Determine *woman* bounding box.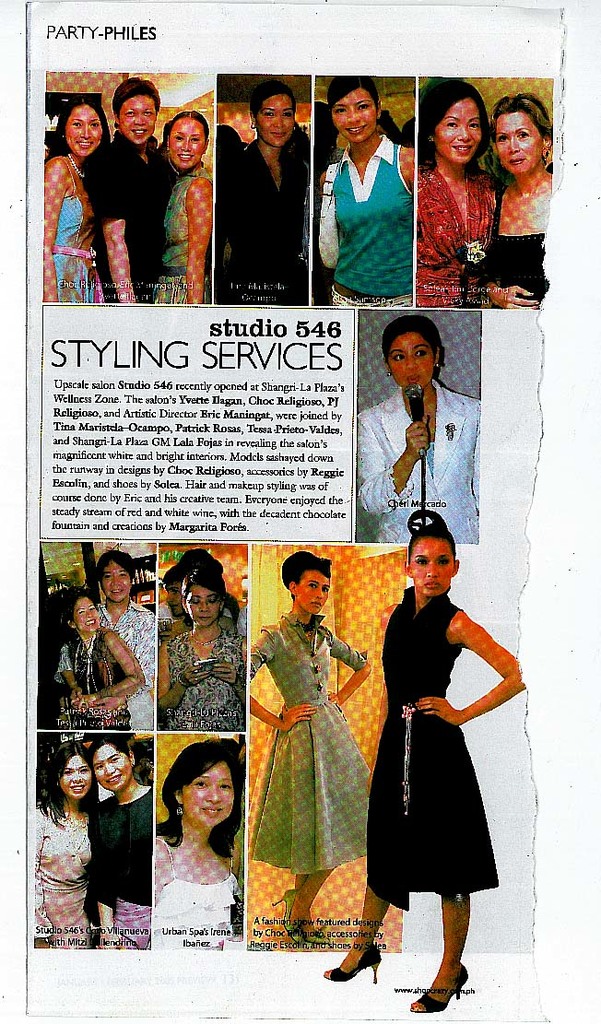
Determined: <region>147, 740, 252, 927</region>.
